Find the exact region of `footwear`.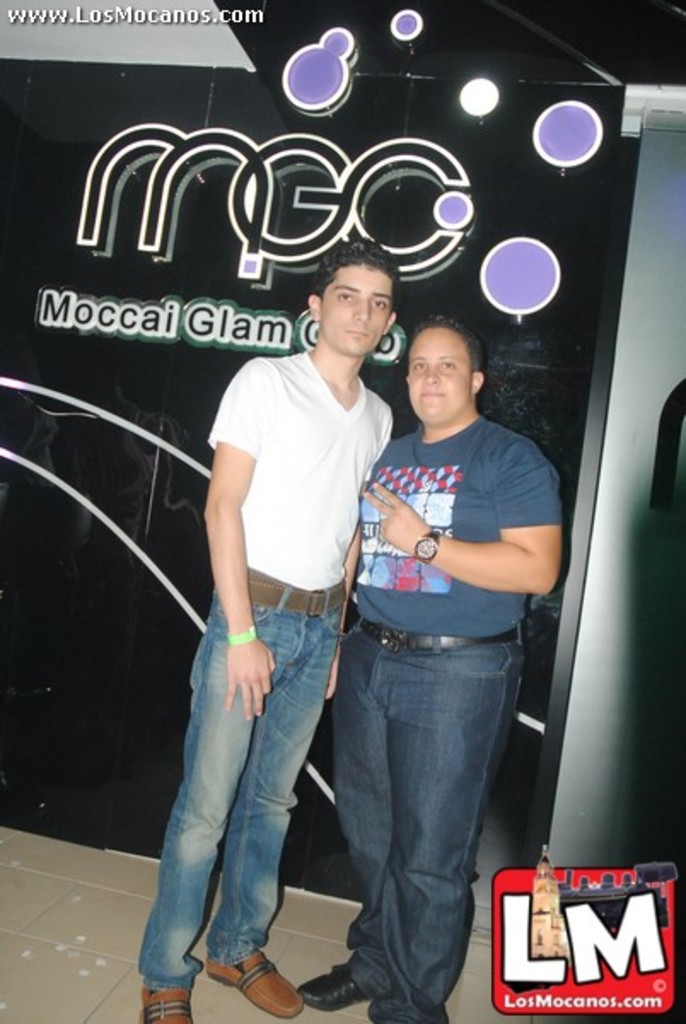
Exact region: 299,964,367,1015.
